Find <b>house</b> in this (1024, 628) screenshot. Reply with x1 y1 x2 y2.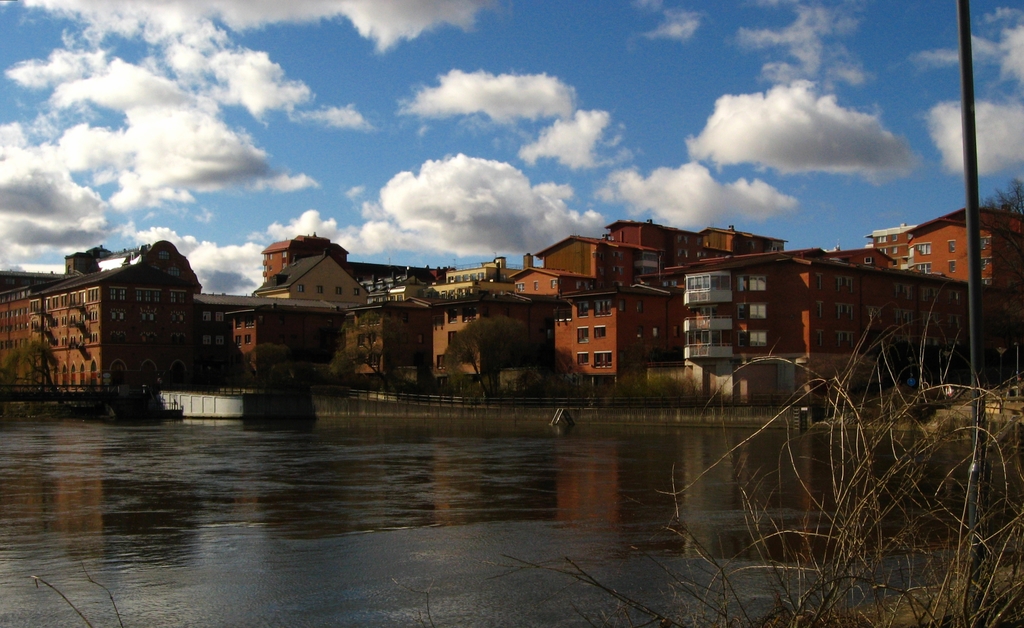
444 259 522 287.
